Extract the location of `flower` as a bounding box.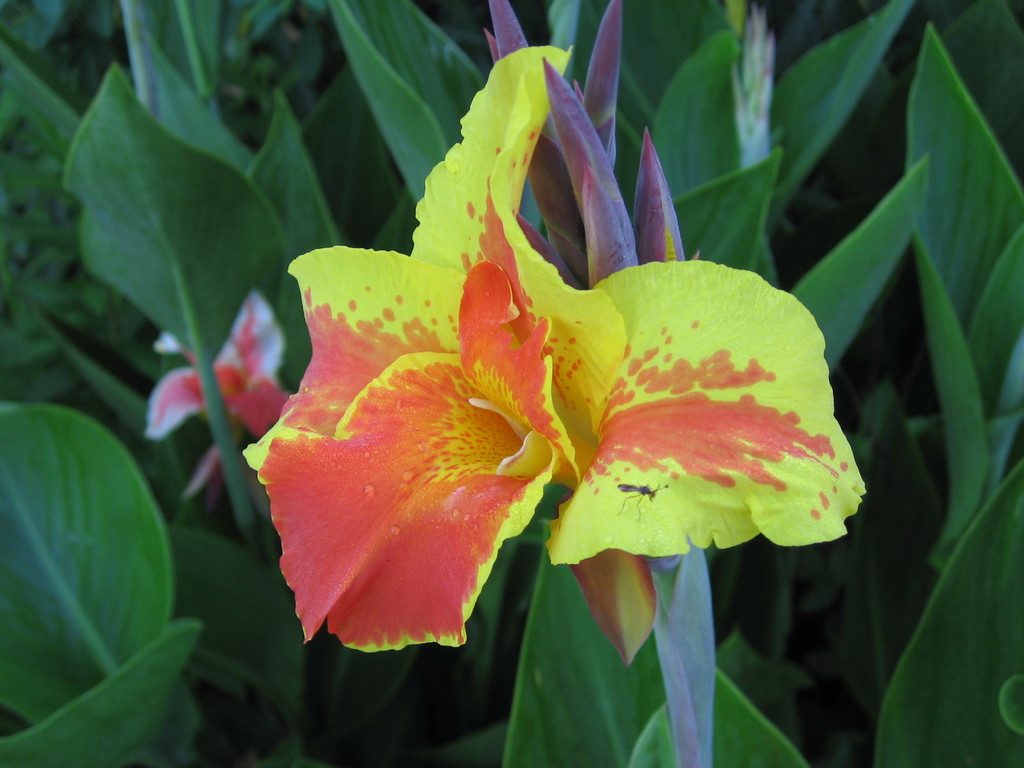
236:83:792:677.
